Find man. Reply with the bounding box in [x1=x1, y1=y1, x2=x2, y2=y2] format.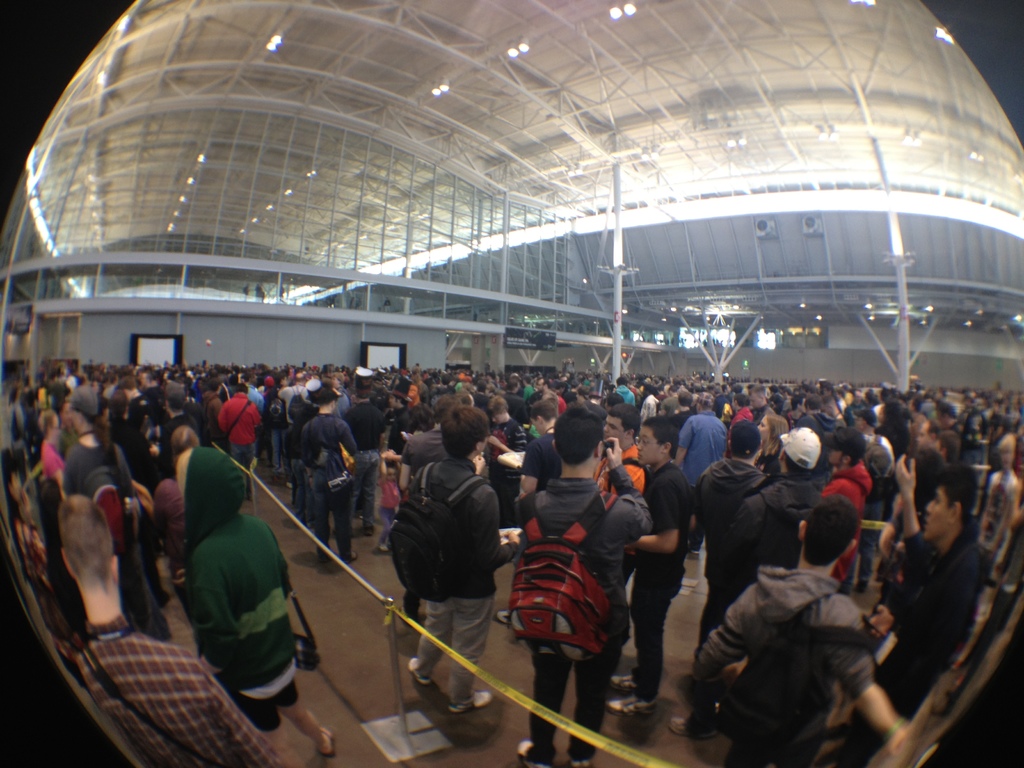
[x1=381, y1=427, x2=508, y2=663].
